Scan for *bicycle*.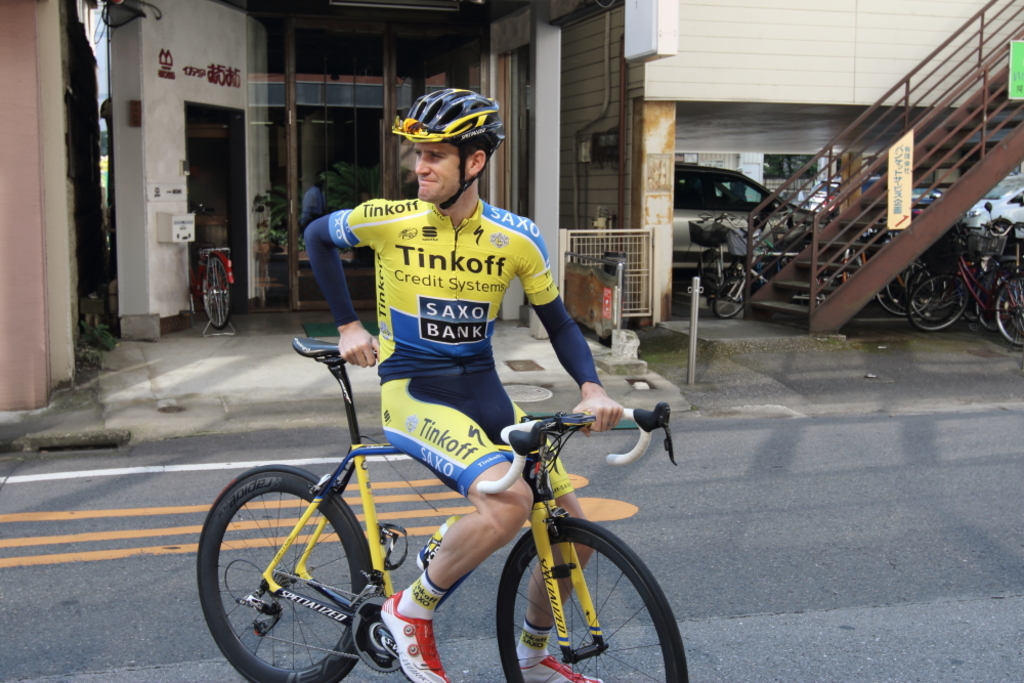
Scan result: 206:344:706:682.
